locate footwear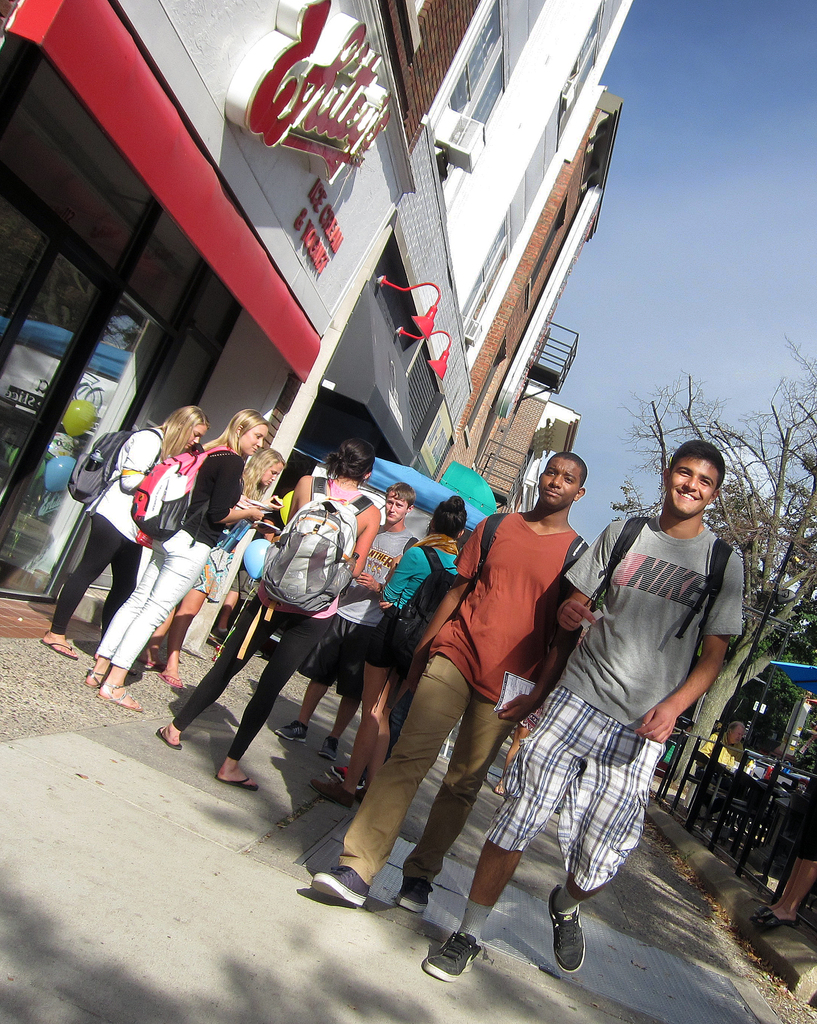
(160, 669, 178, 693)
